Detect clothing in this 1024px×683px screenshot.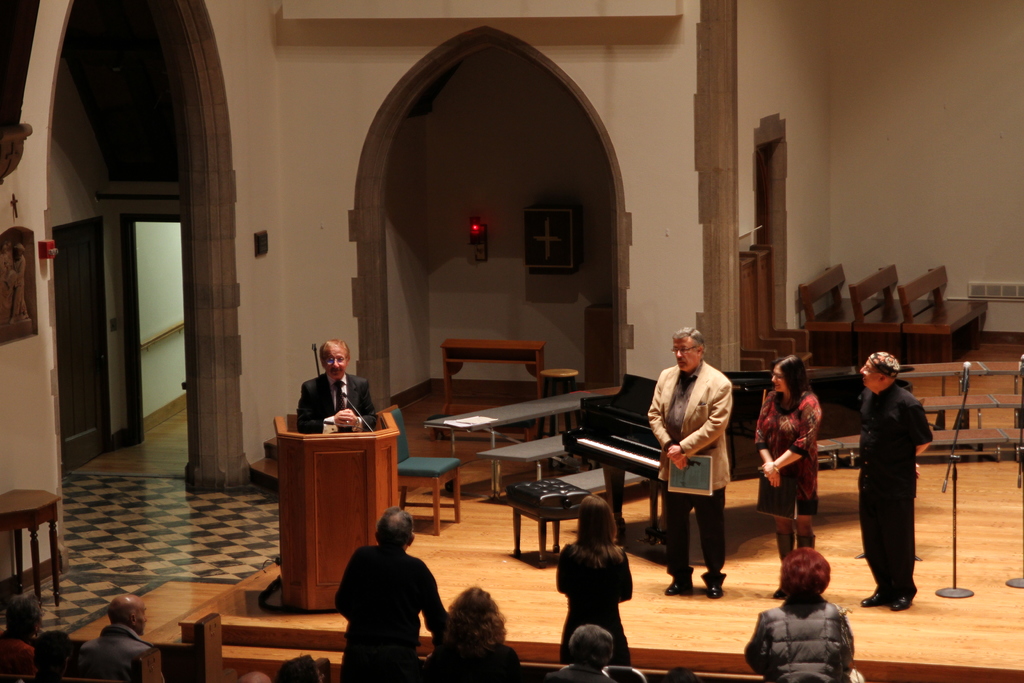
Detection: (left=758, top=390, right=820, bottom=524).
